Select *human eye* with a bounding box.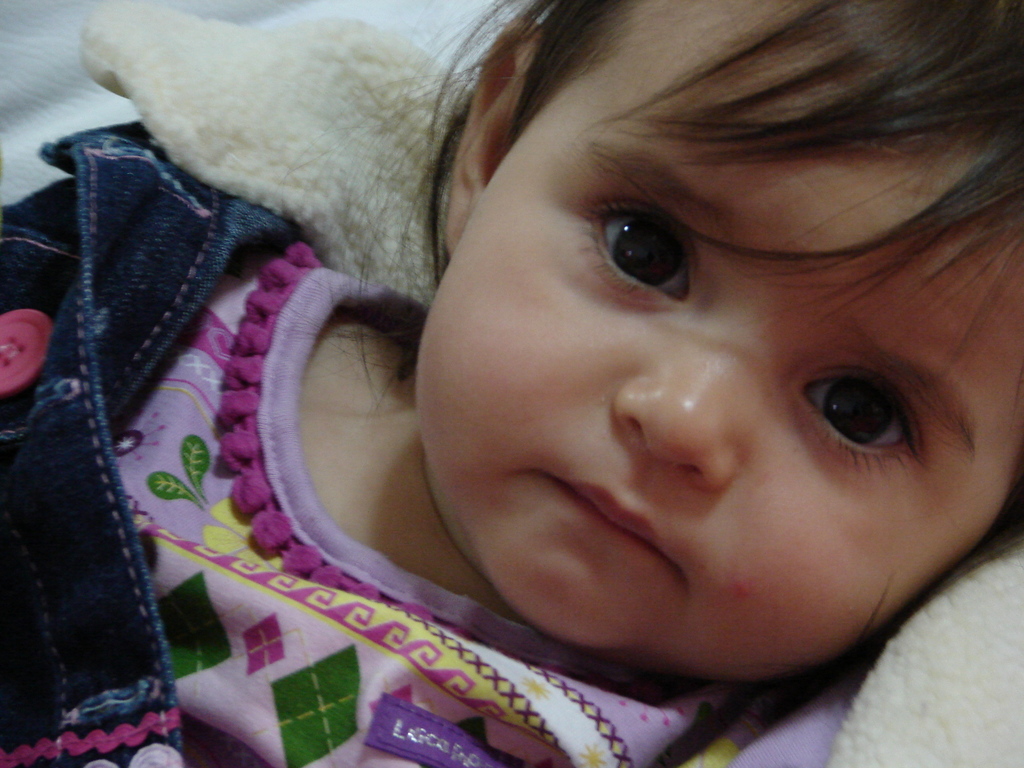
[x1=591, y1=192, x2=684, y2=305].
